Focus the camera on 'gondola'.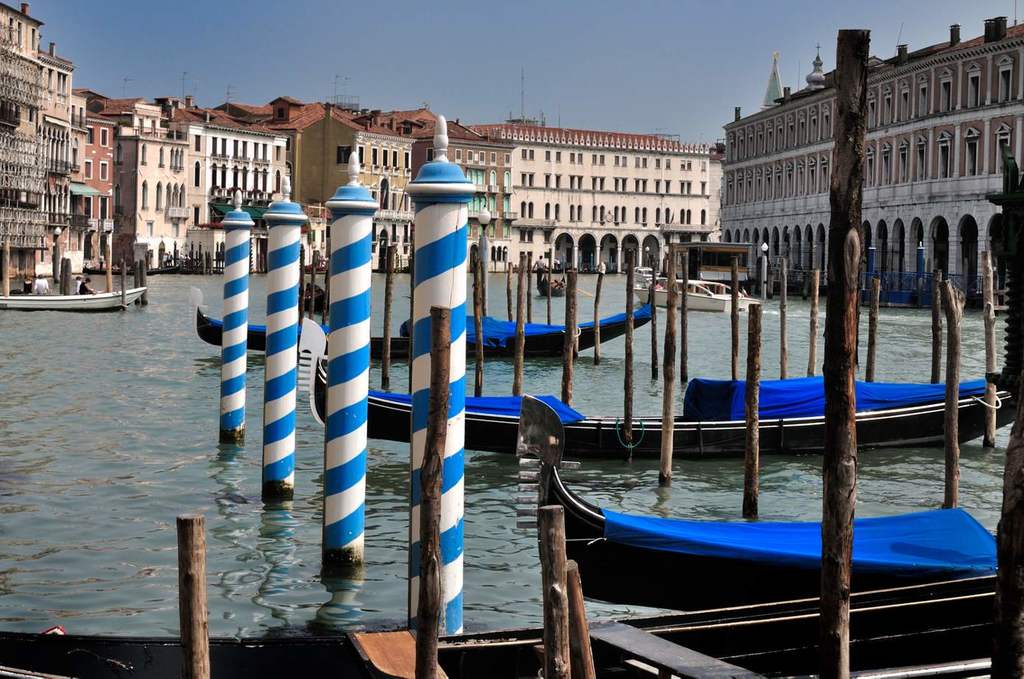
Focus region: left=189, top=287, right=448, bottom=376.
